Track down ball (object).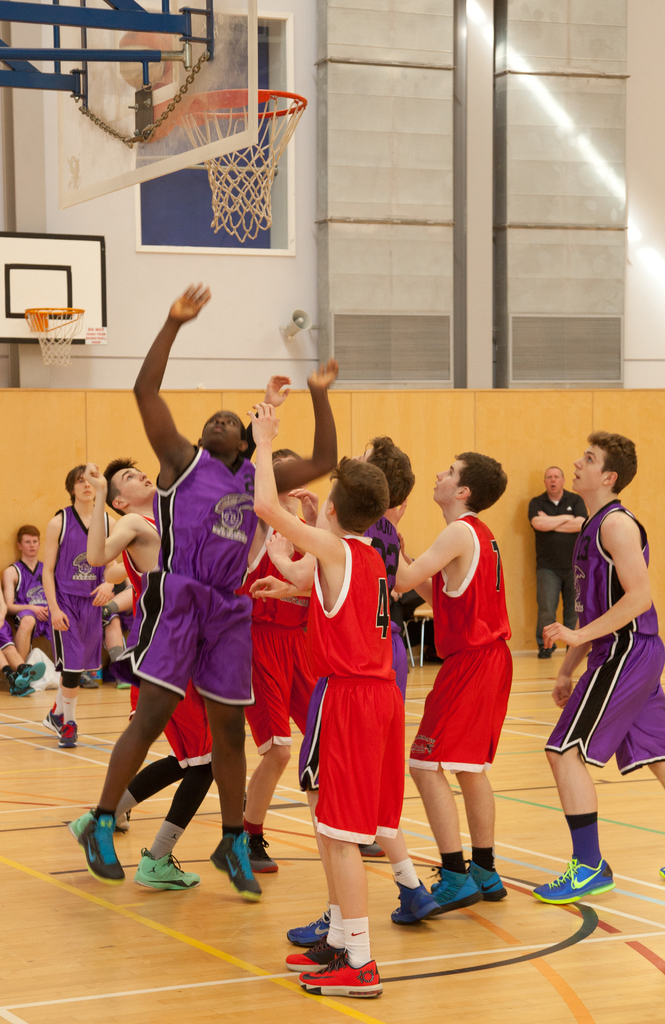
Tracked to bbox=(116, 23, 183, 88).
